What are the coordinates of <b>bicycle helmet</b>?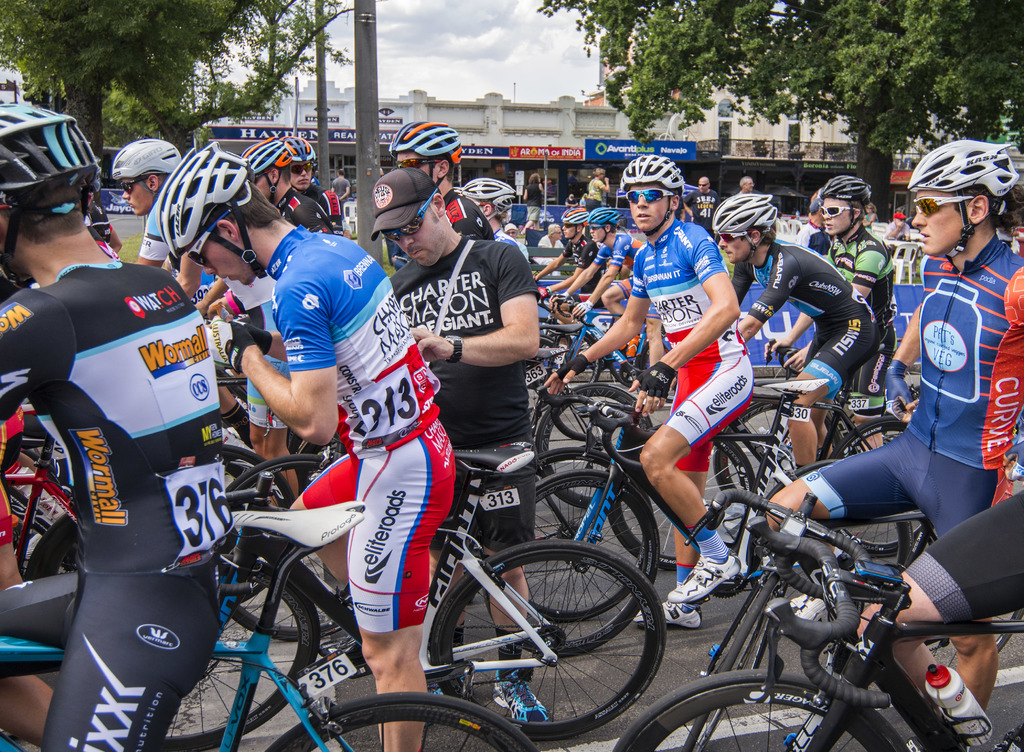
<box>564,209,588,226</box>.
